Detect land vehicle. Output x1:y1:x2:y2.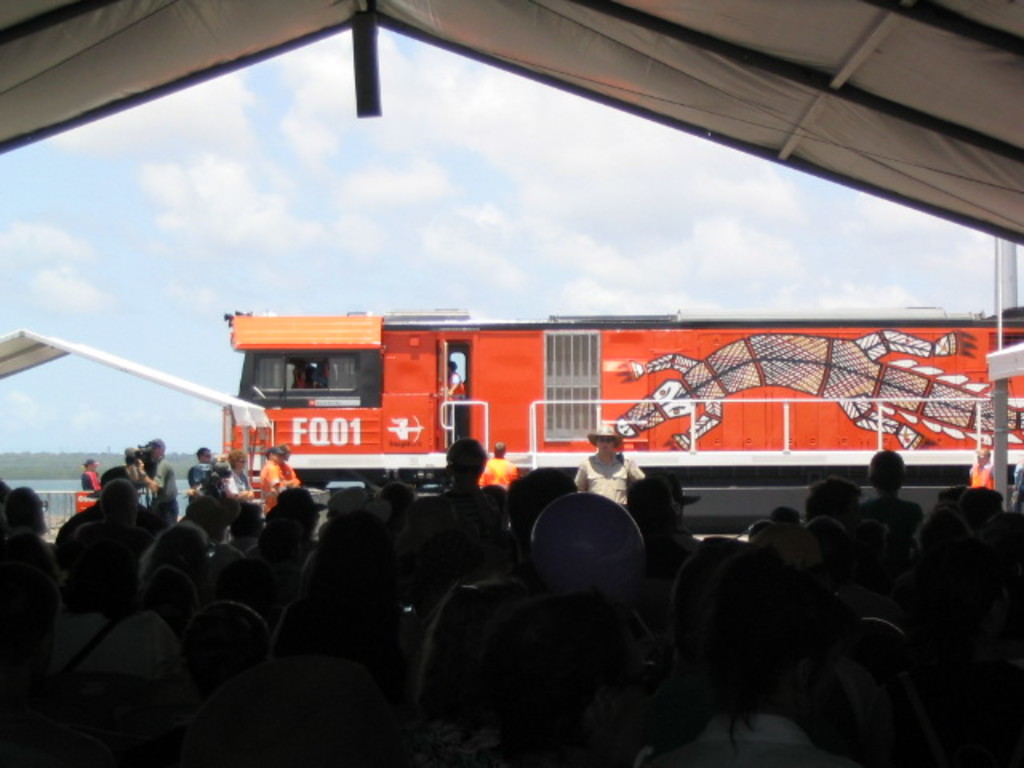
218:302:1022:531.
